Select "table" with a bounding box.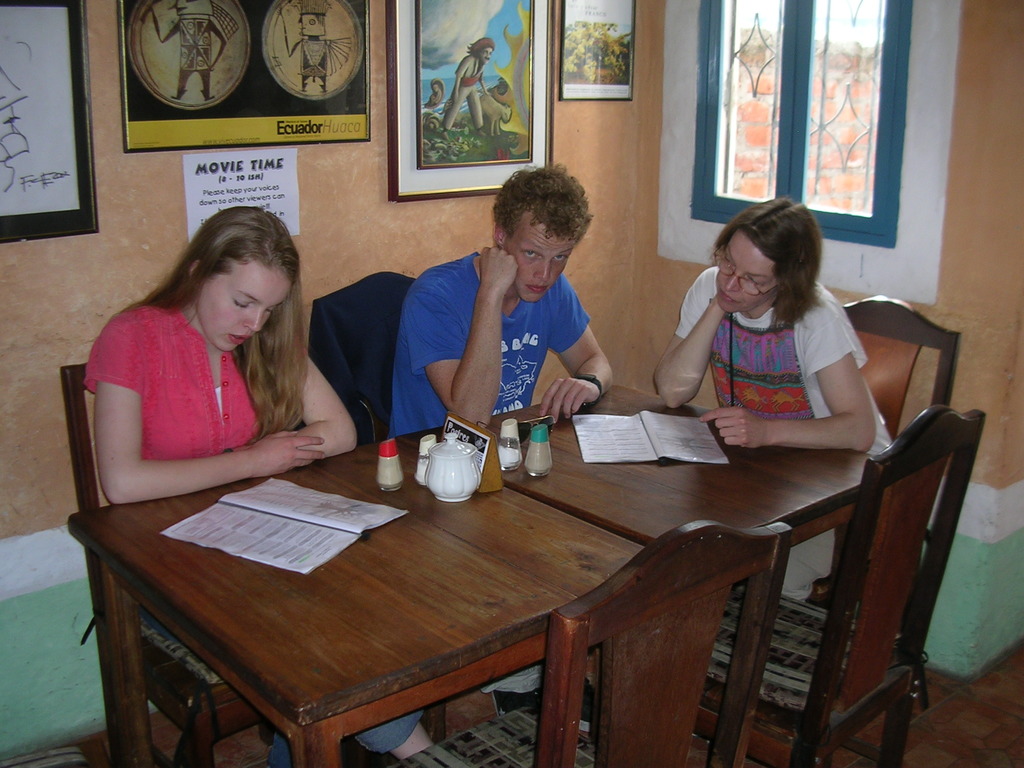
(left=99, top=396, right=926, bottom=767).
